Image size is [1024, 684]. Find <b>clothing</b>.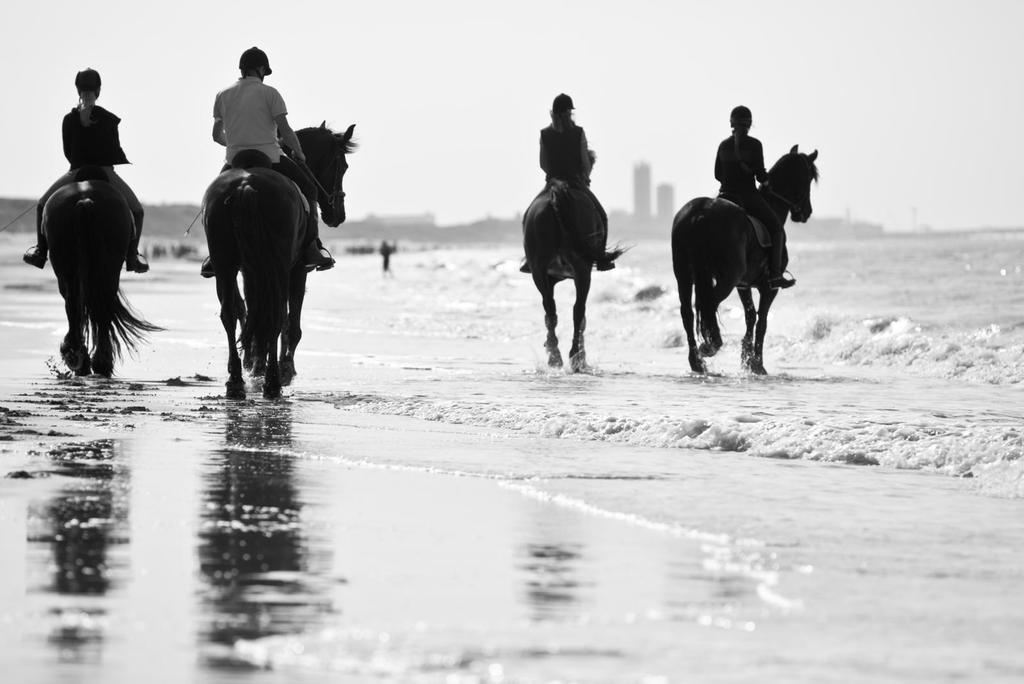
<region>225, 77, 294, 182</region>.
